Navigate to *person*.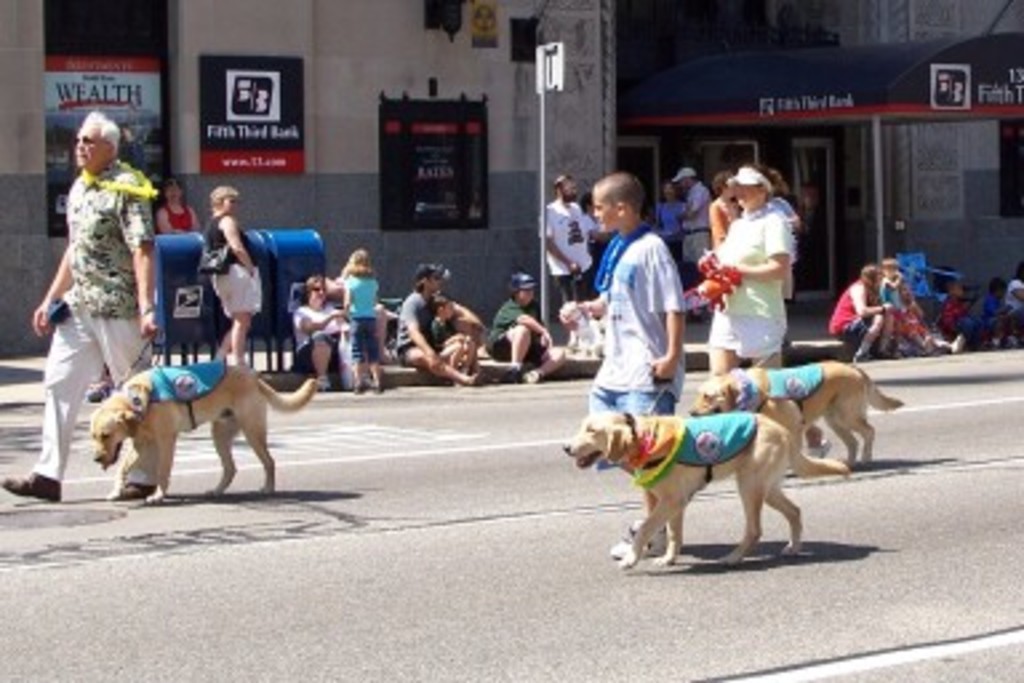
Navigation target: bbox=[549, 171, 688, 563].
